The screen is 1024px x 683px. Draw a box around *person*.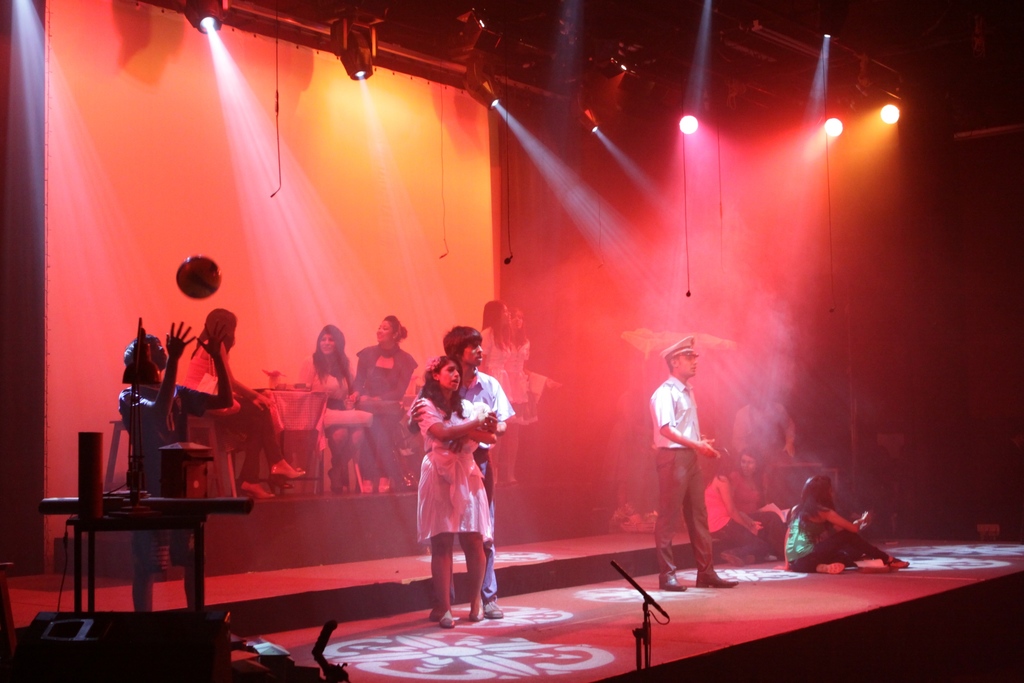
(445,331,503,627).
